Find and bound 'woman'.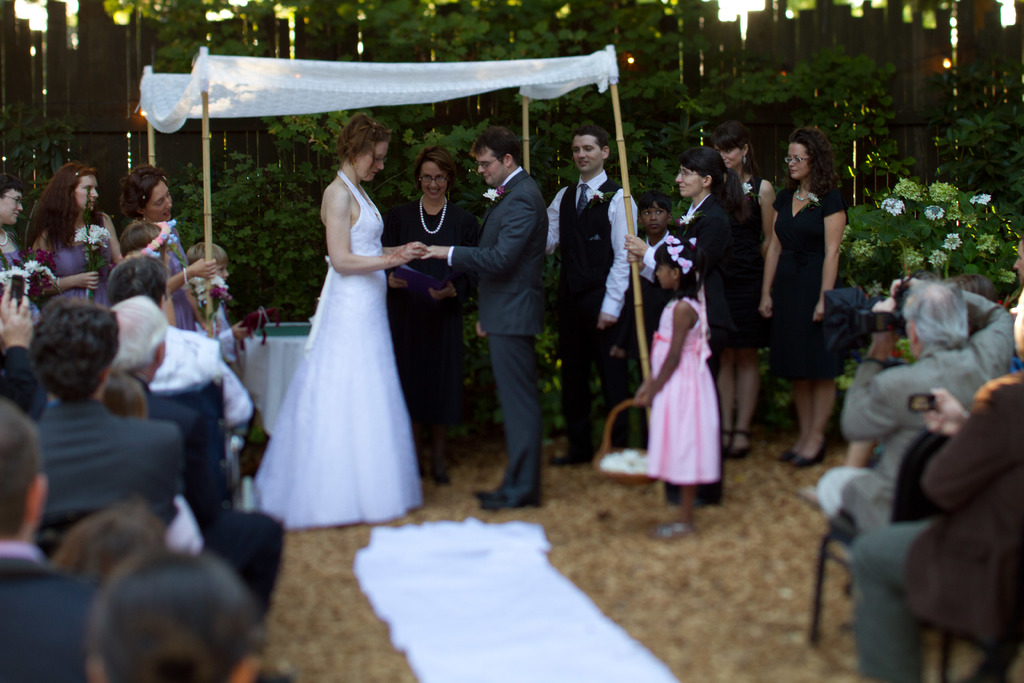
Bound: bbox=[381, 145, 481, 482].
